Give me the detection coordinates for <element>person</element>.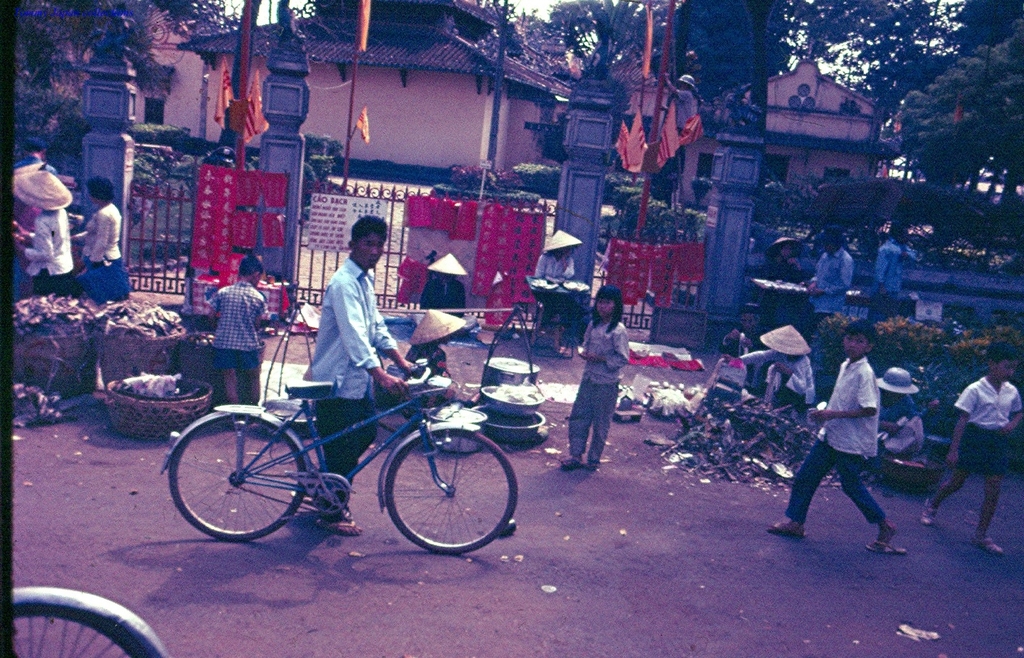
[x1=872, y1=364, x2=922, y2=463].
